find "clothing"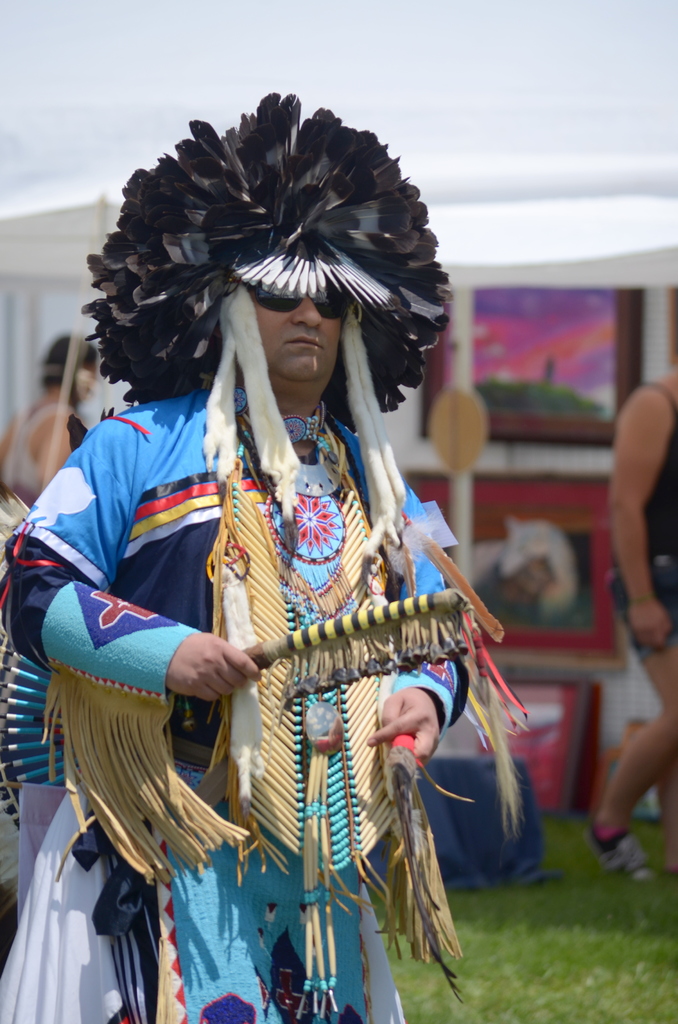
left=0, top=371, right=468, bottom=1023
